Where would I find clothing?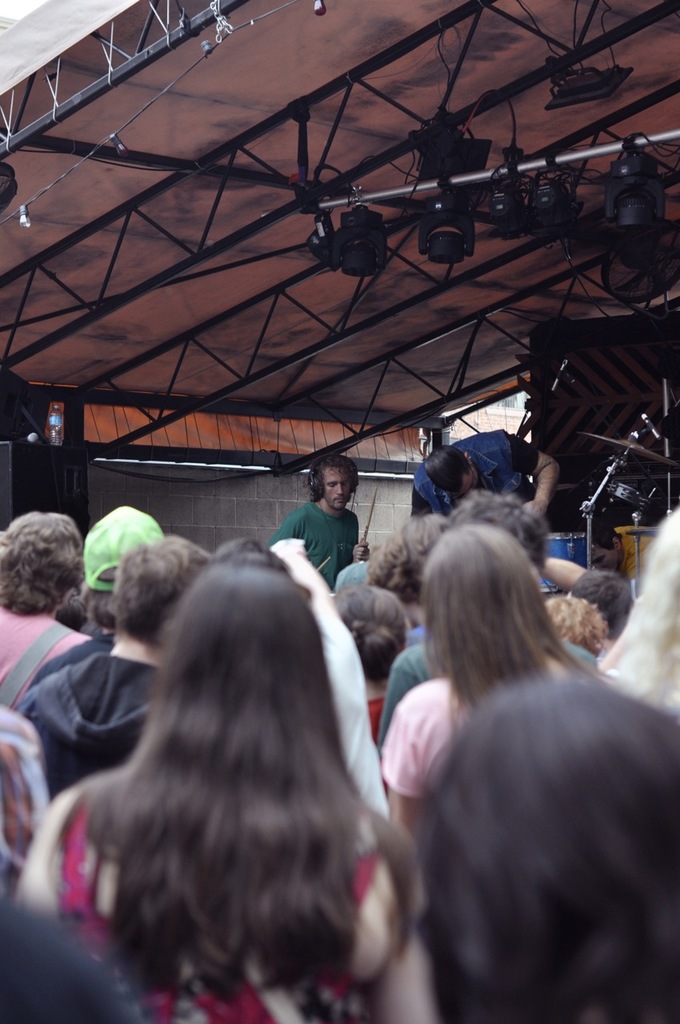
At (x1=370, y1=642, x2=590, y2=725).
